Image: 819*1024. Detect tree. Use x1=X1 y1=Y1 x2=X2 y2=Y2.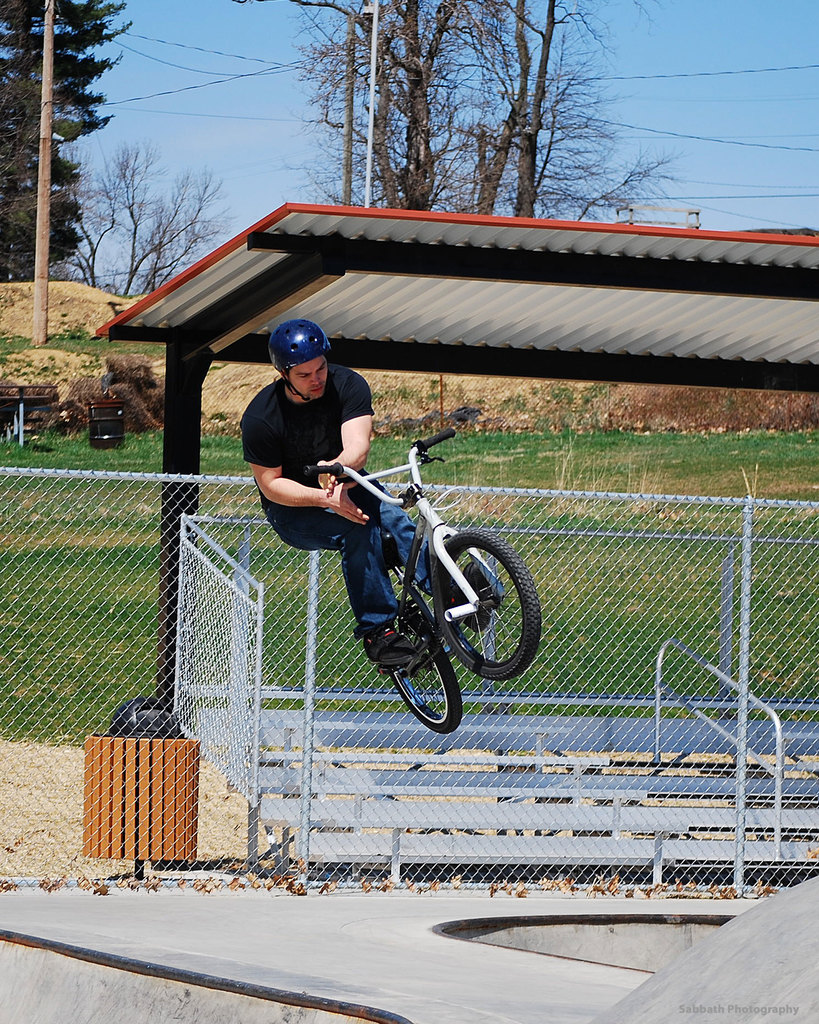
x1=29 y1=18 x2=134 y2=282.
